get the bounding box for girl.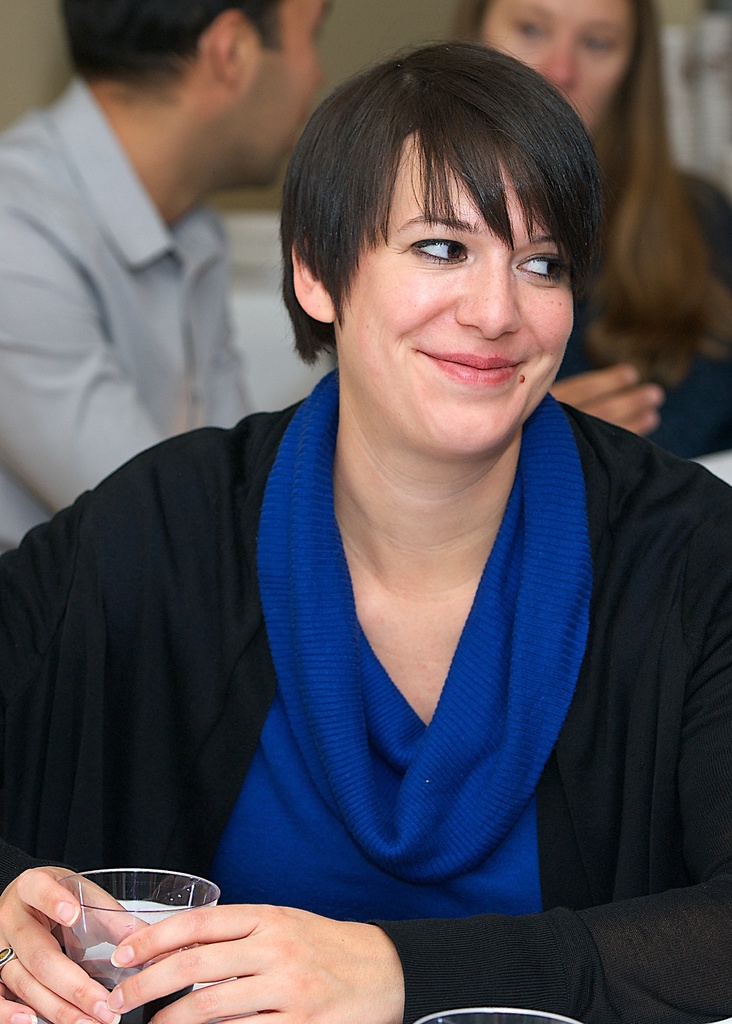
446,1,731,492.
